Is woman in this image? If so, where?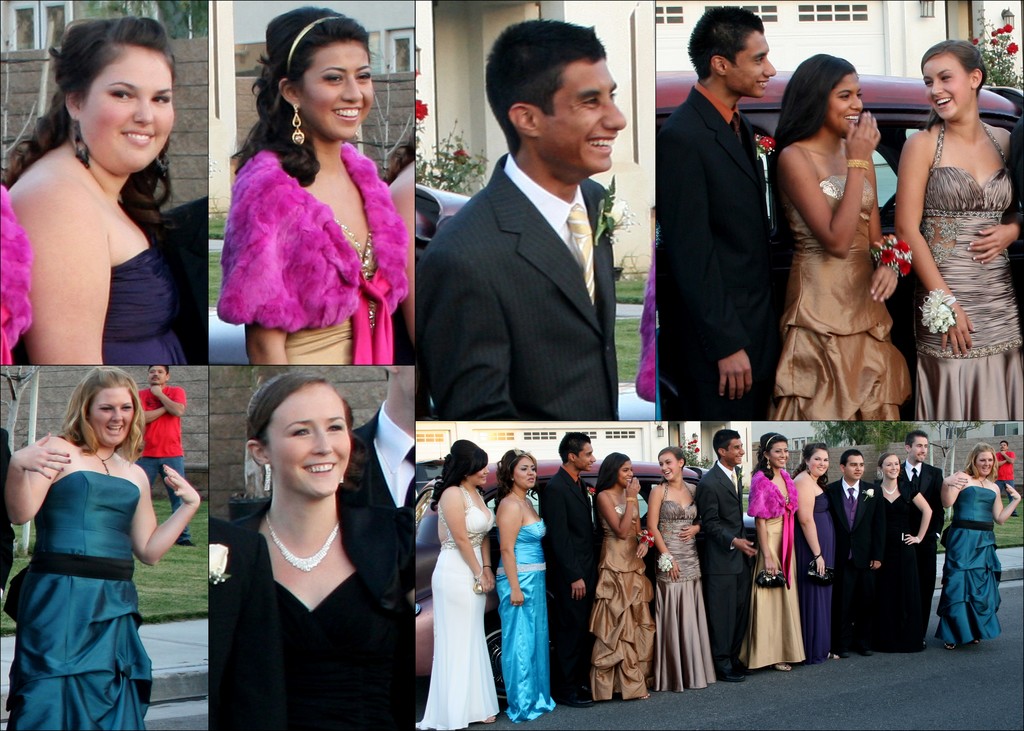
Yes, at box=[790, 438, 844, 664].
